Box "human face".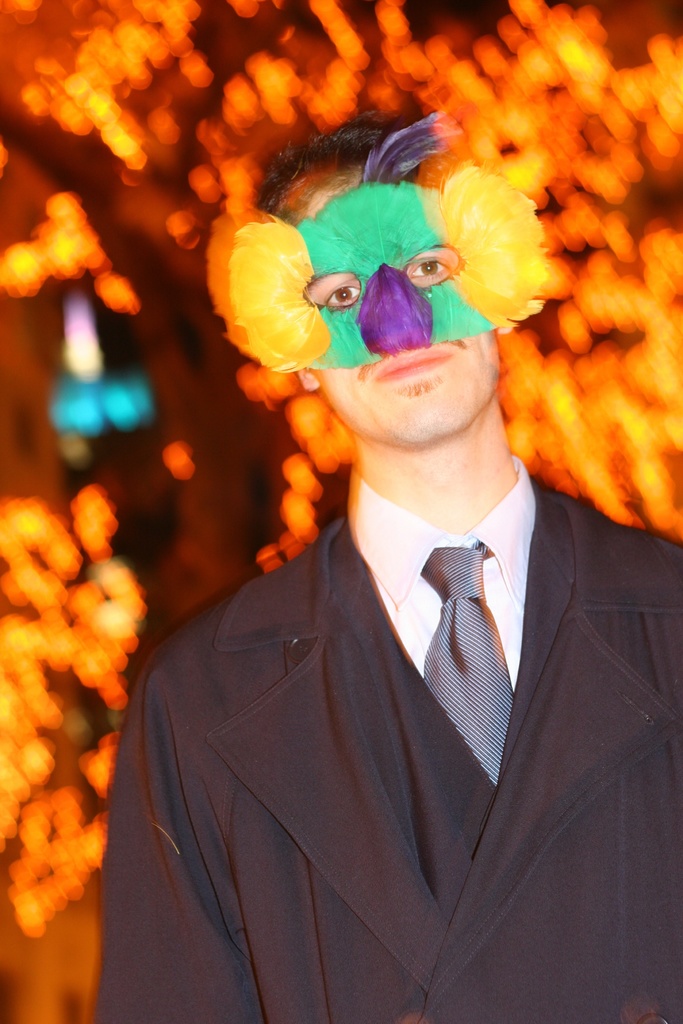
288 180 493 443.
